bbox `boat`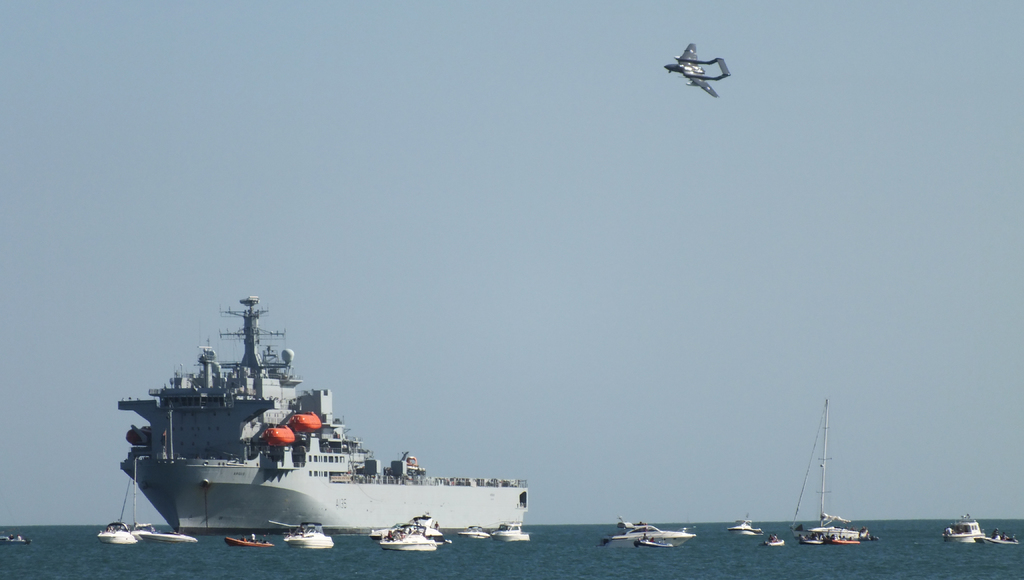
select_region(641, 530, 665, 553)
